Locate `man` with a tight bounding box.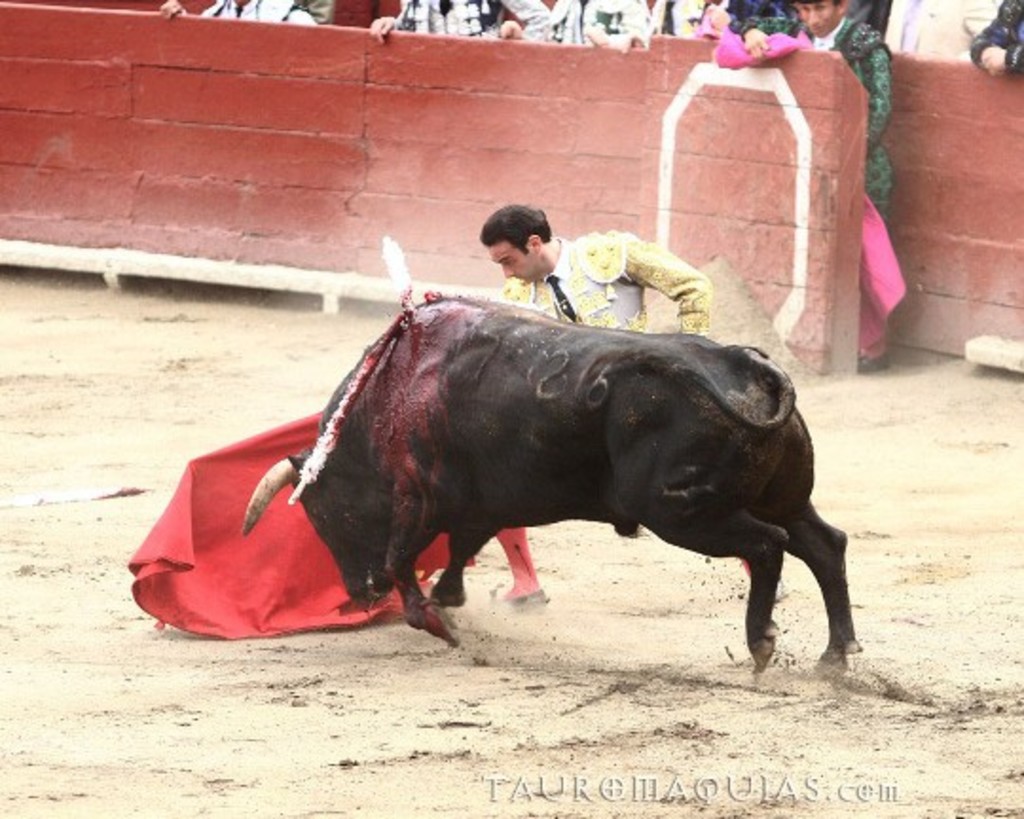
BBox(474, 205, 736, 597).
